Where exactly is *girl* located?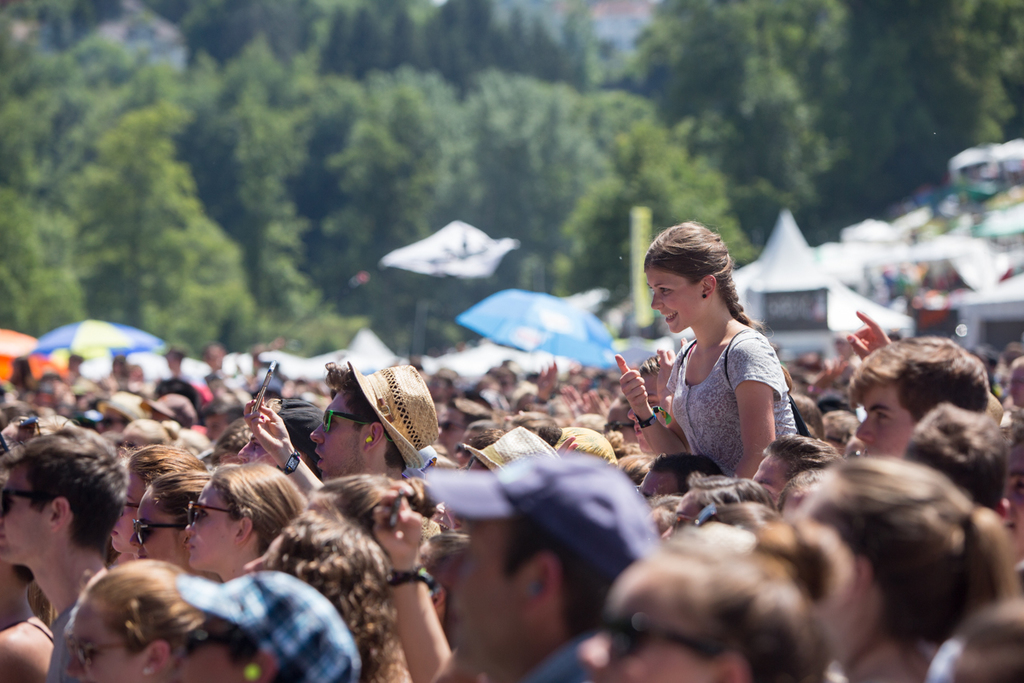
Its bounding box is <bbox>182, 462, 311, 585</bbox>.
